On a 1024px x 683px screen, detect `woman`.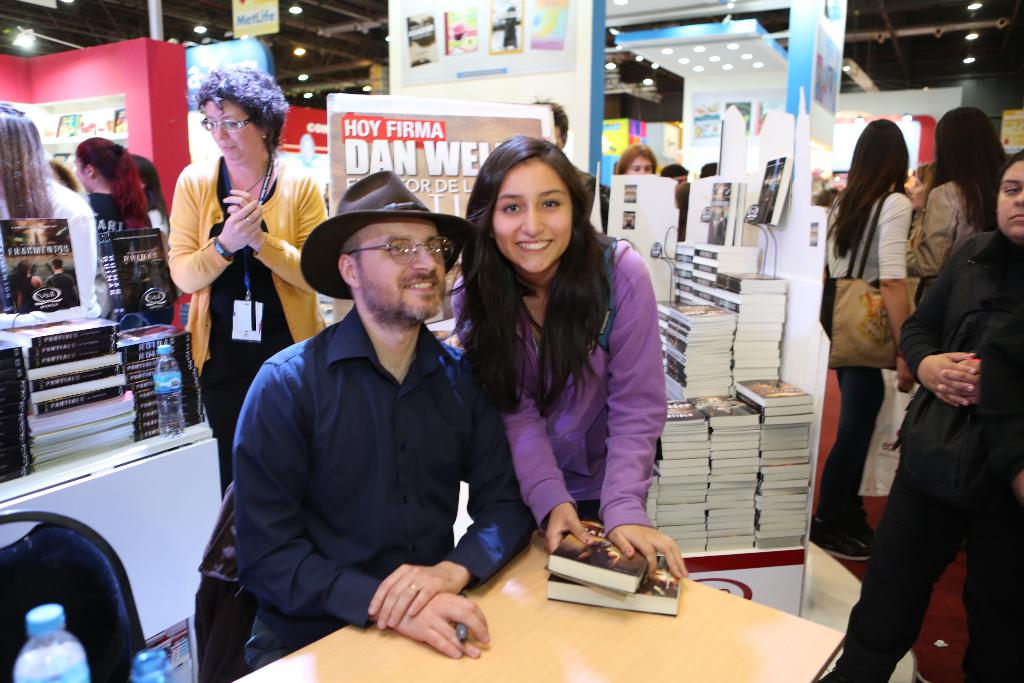
bbox(0, 102, 110, 324).
